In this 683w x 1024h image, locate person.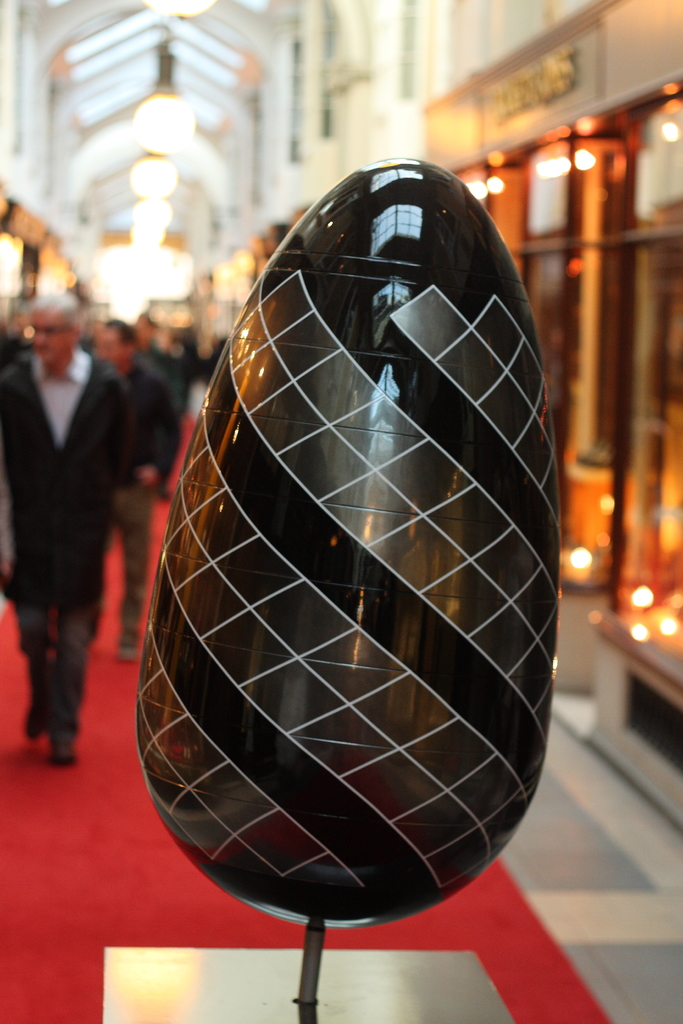
Bounding box: 95/311/176/666.
